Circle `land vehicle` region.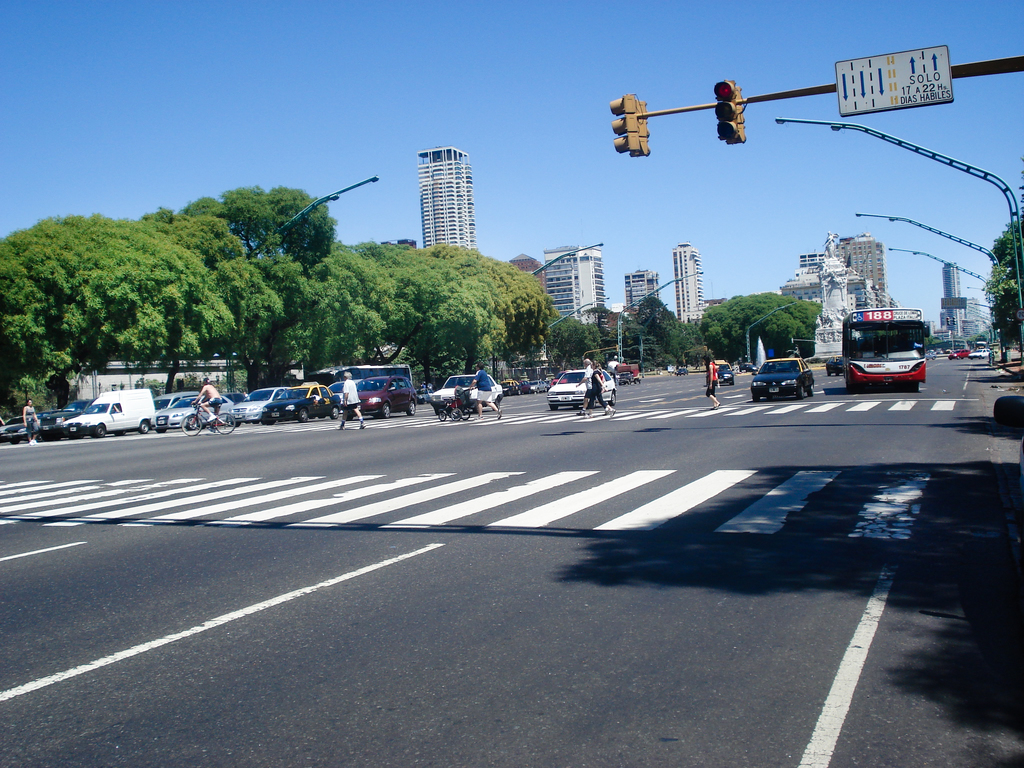
Region: <region>220, 390, 247, 405</region>.
